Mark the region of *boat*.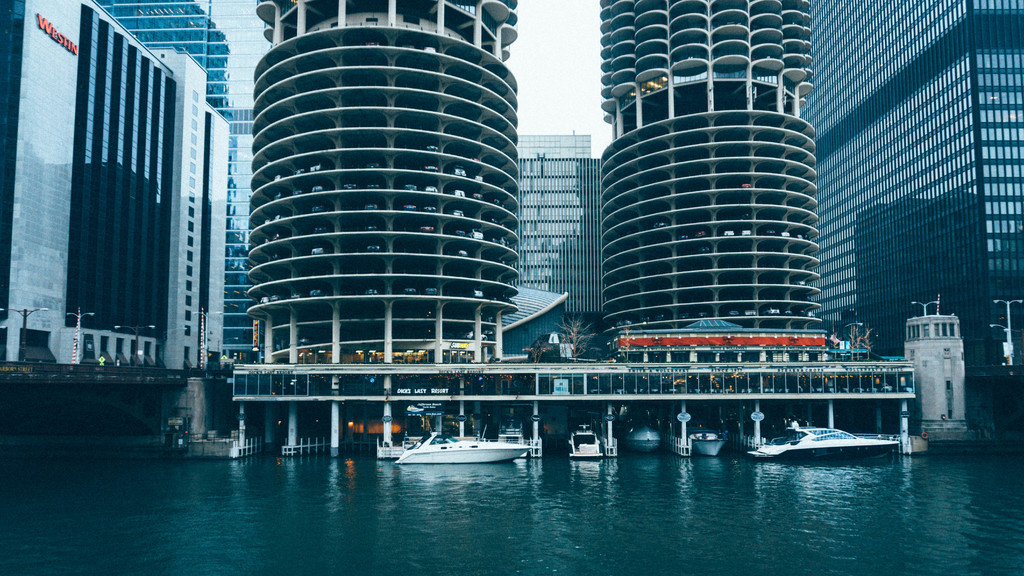
Region: 566 424 602 461.
